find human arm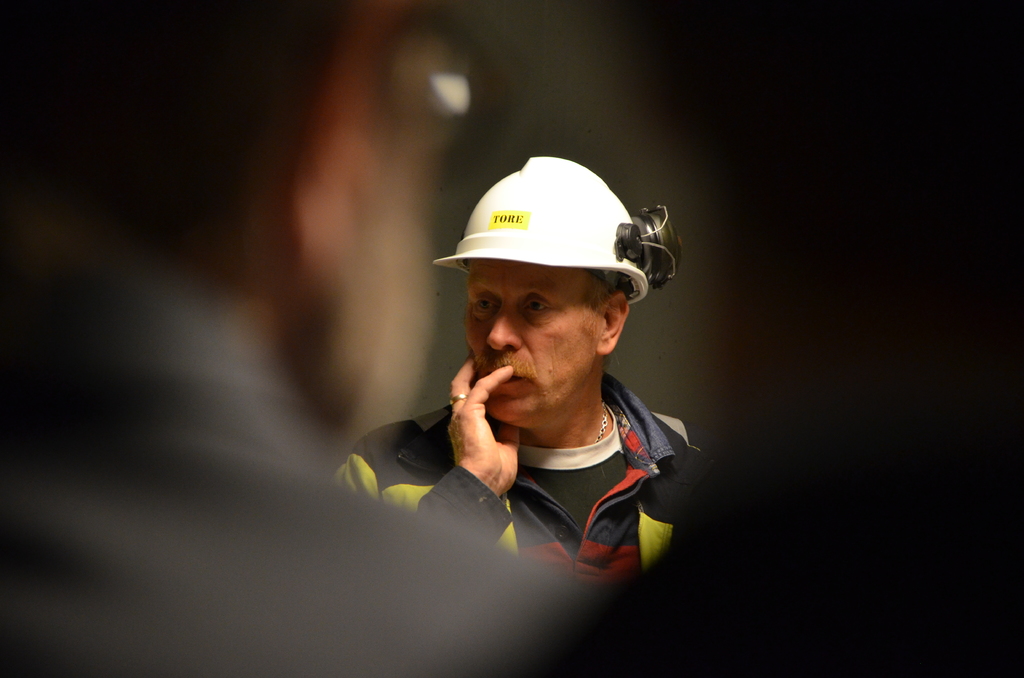
328,355,524,545
